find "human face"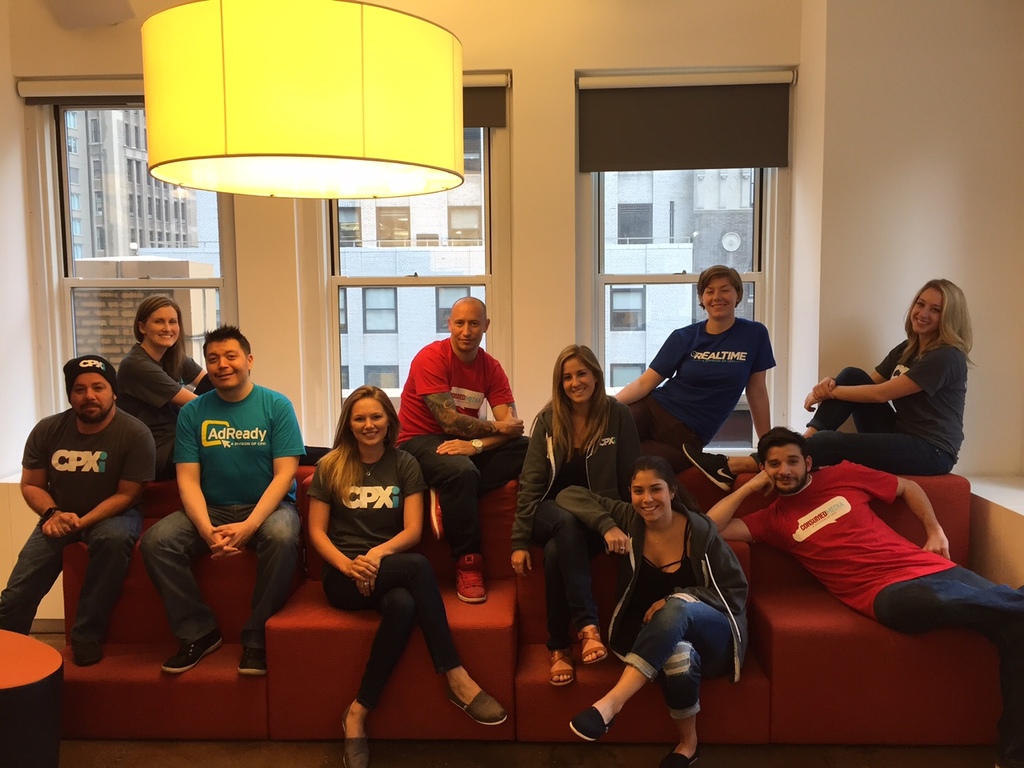
select_region(565, 357, 595, 403)
